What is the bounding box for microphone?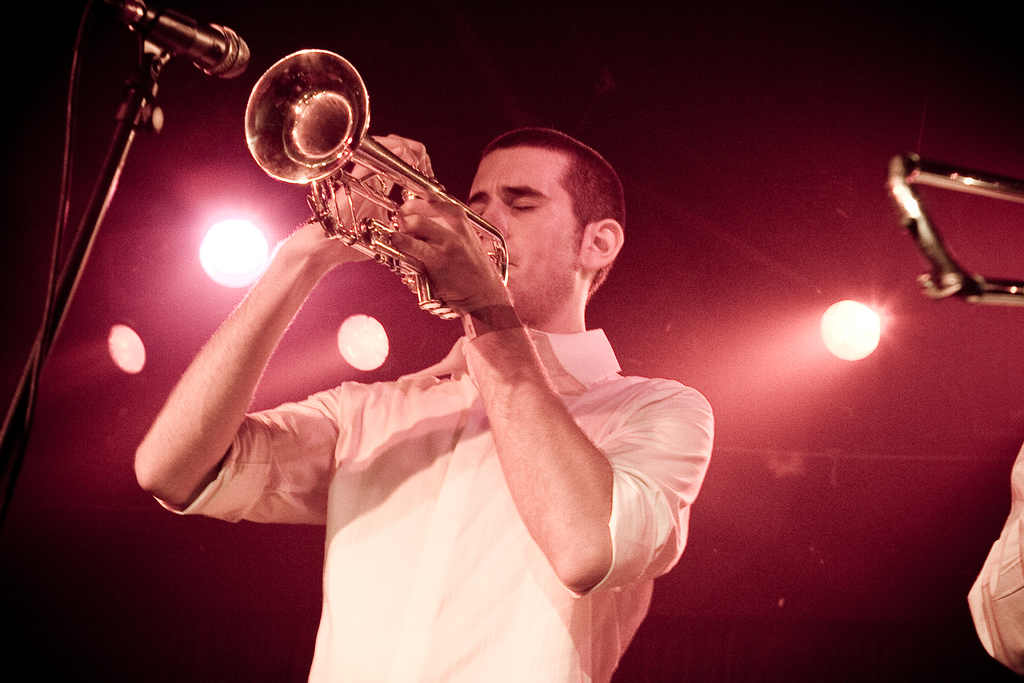
x1=102 y1=9 x2=244 y2=69.
